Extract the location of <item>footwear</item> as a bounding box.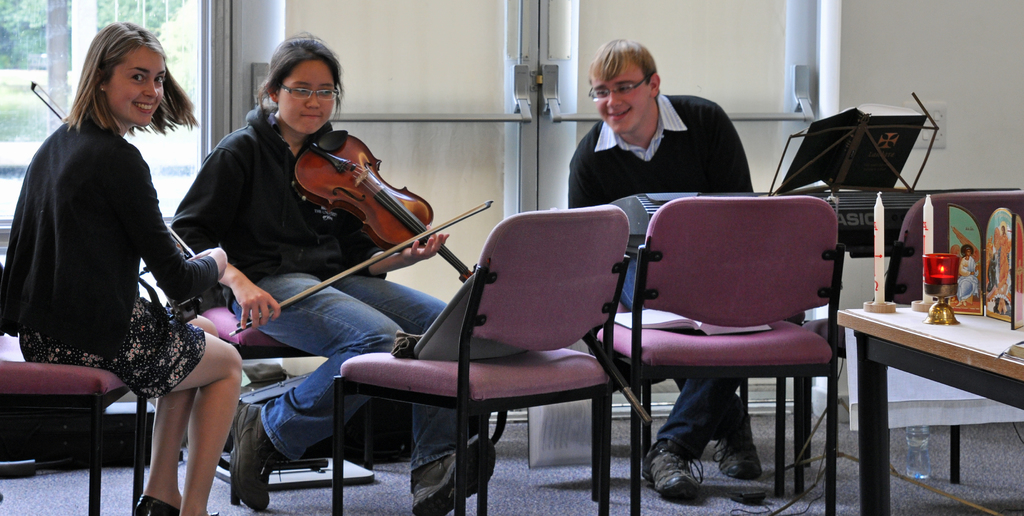
box(704, 423, 753, 480).
